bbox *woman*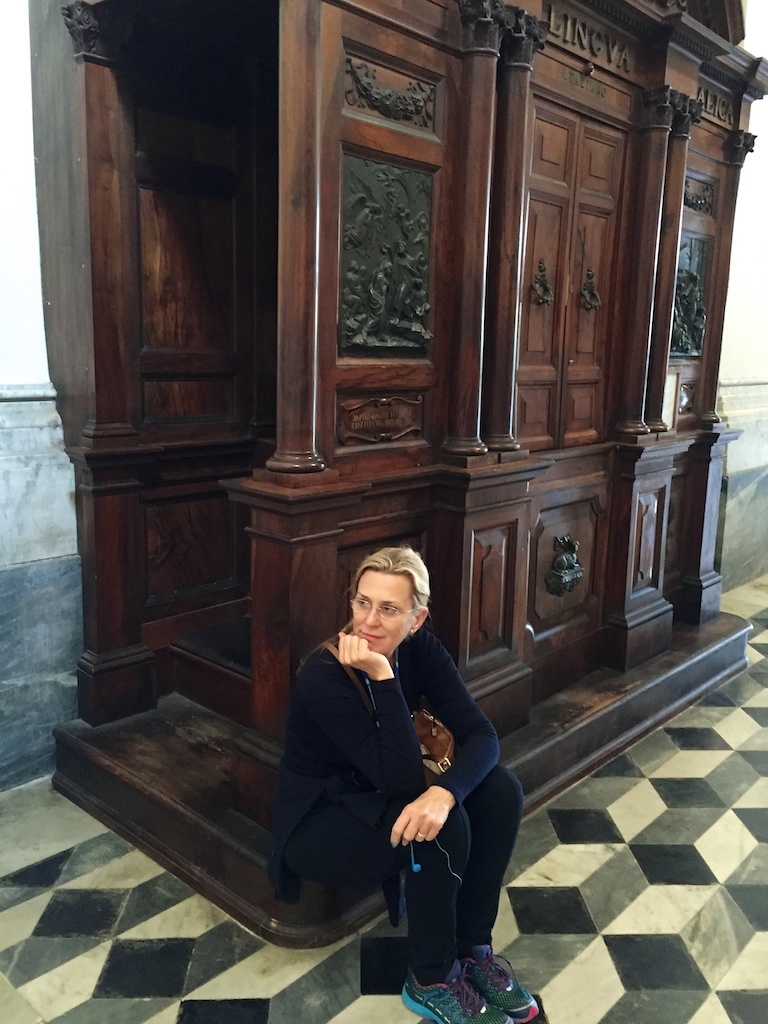
(265,554,510,1023)
